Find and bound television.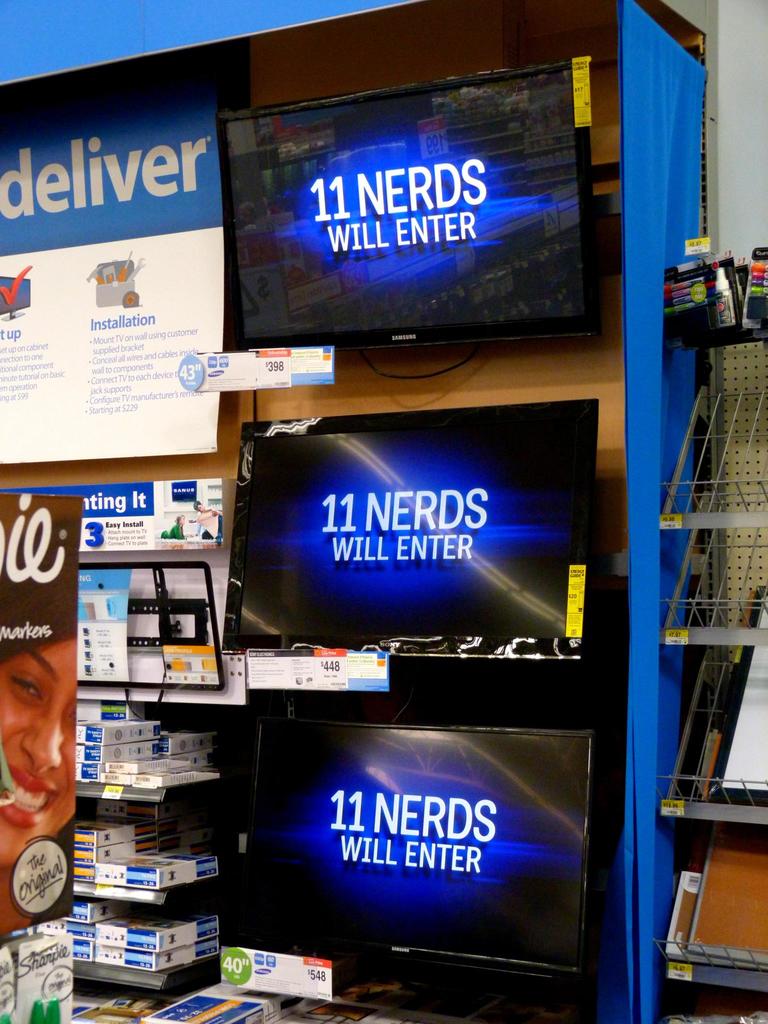
Bound: x1=238, y1=716, x2=595, y2=1023.
